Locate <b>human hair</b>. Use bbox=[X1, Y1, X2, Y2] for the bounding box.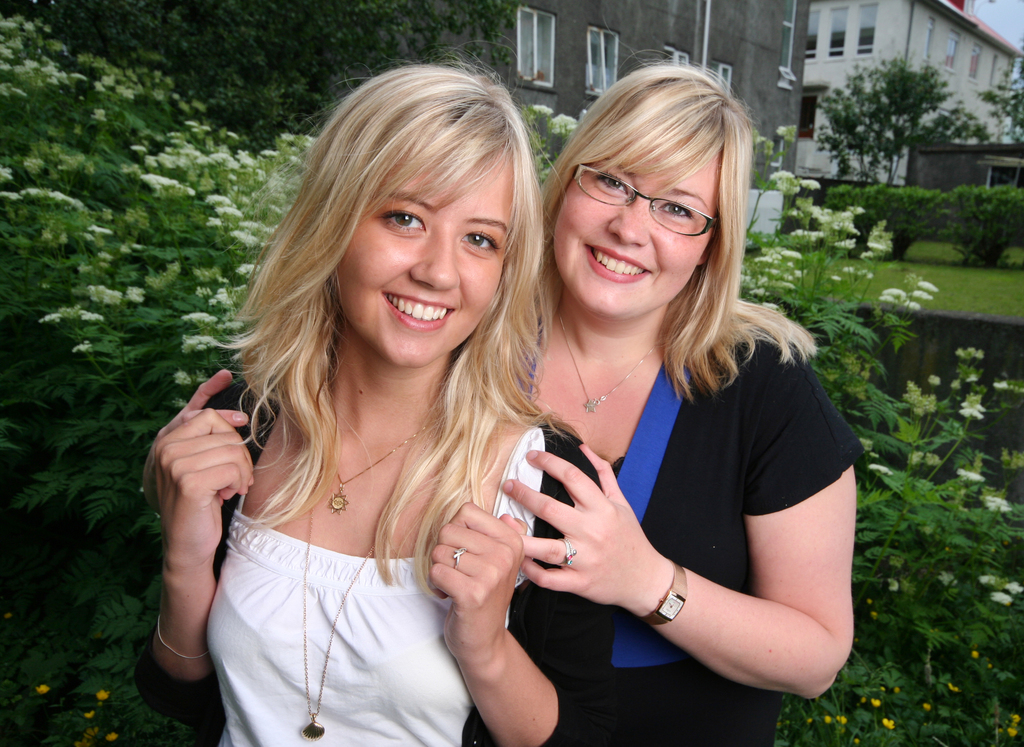
bbox=[230, 73, 547, 601].
